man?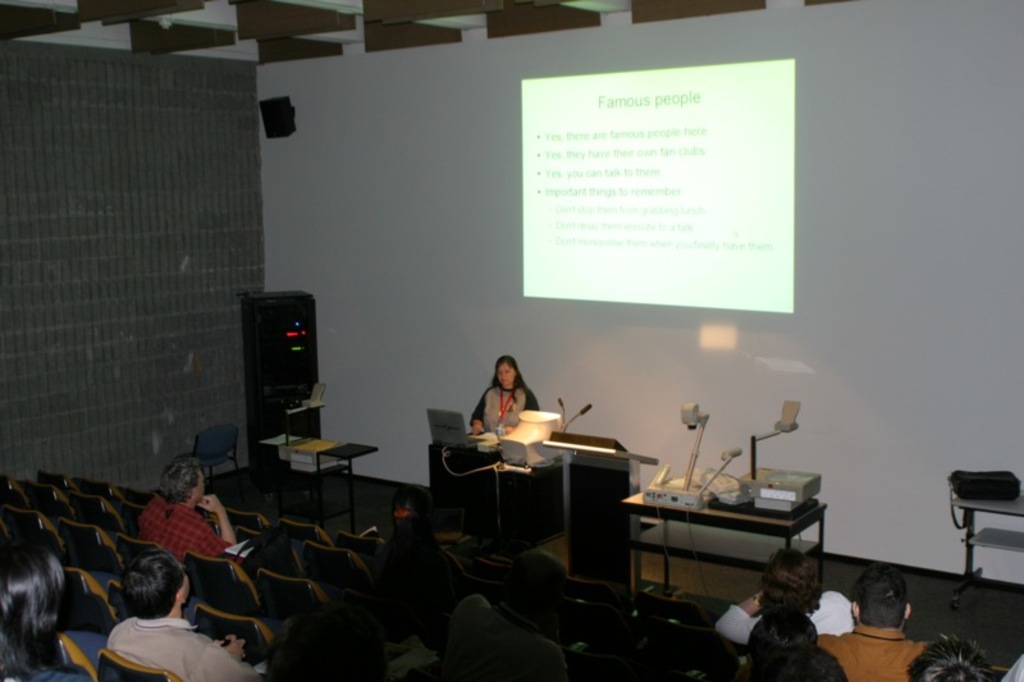
x1=819 y1=568 x2=922 y2=681
